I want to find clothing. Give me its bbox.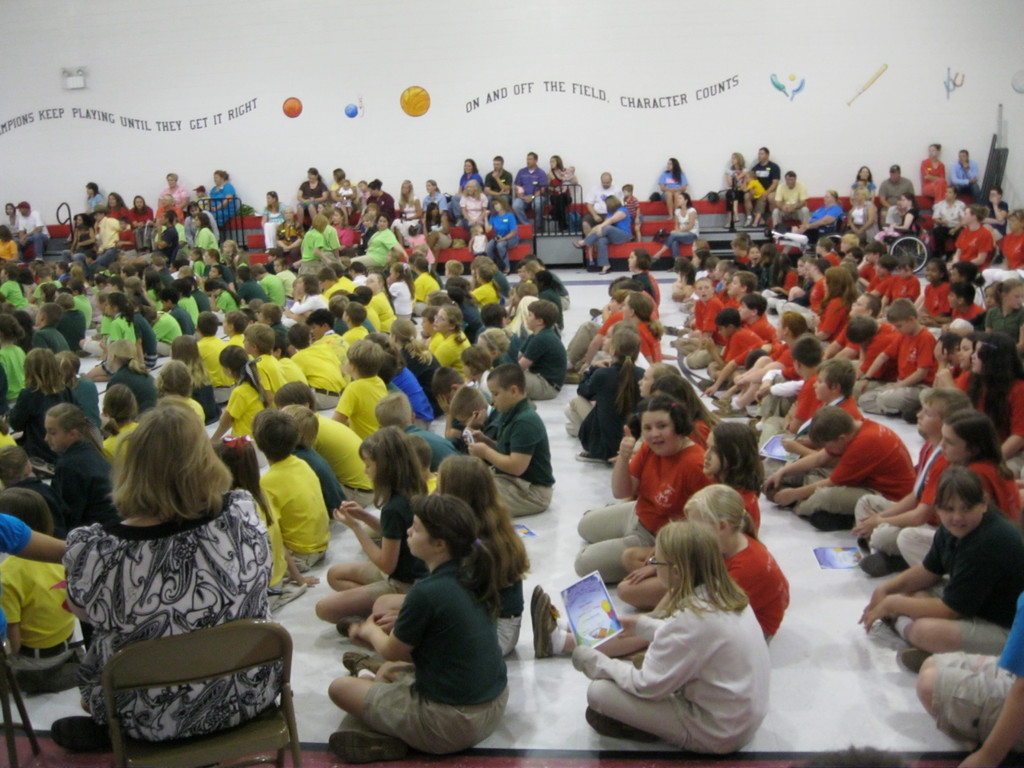
bbox=[575, 546, 780, 750].
